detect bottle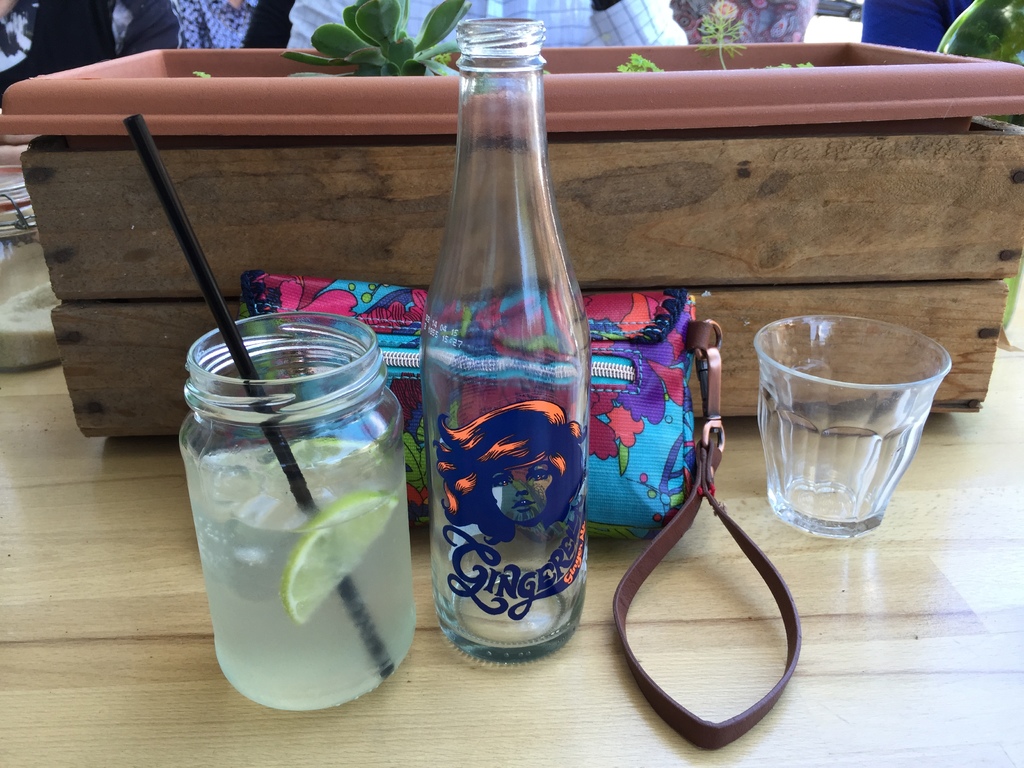
[x1=406, y1=27, x2=591, y2=725]
